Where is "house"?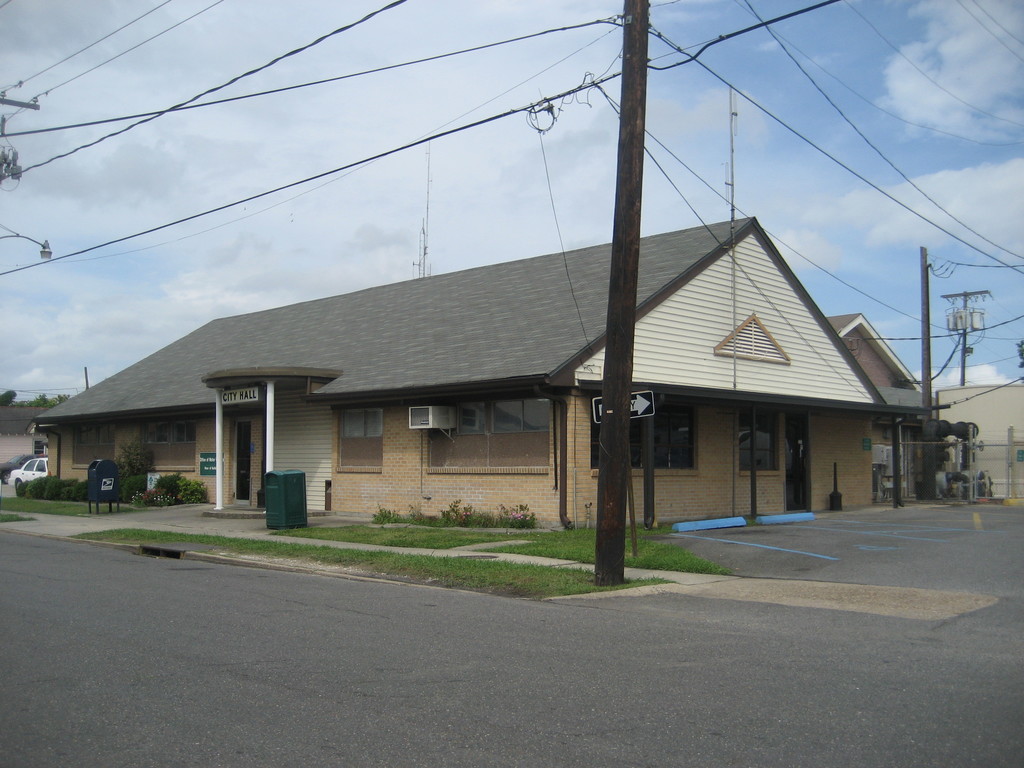
(0, 396, 67, 473).
